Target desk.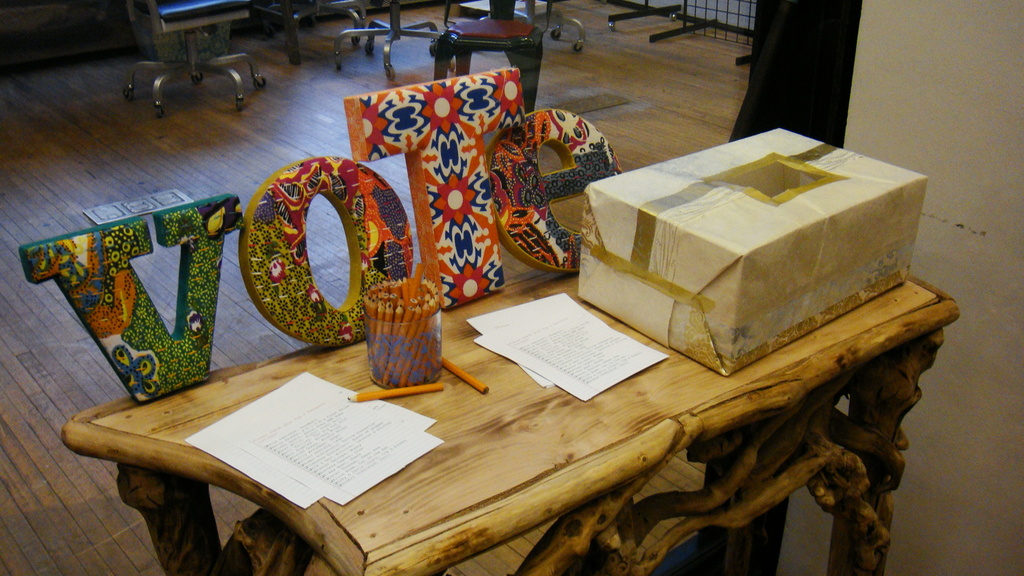
Target region: 61:164:904:575.
